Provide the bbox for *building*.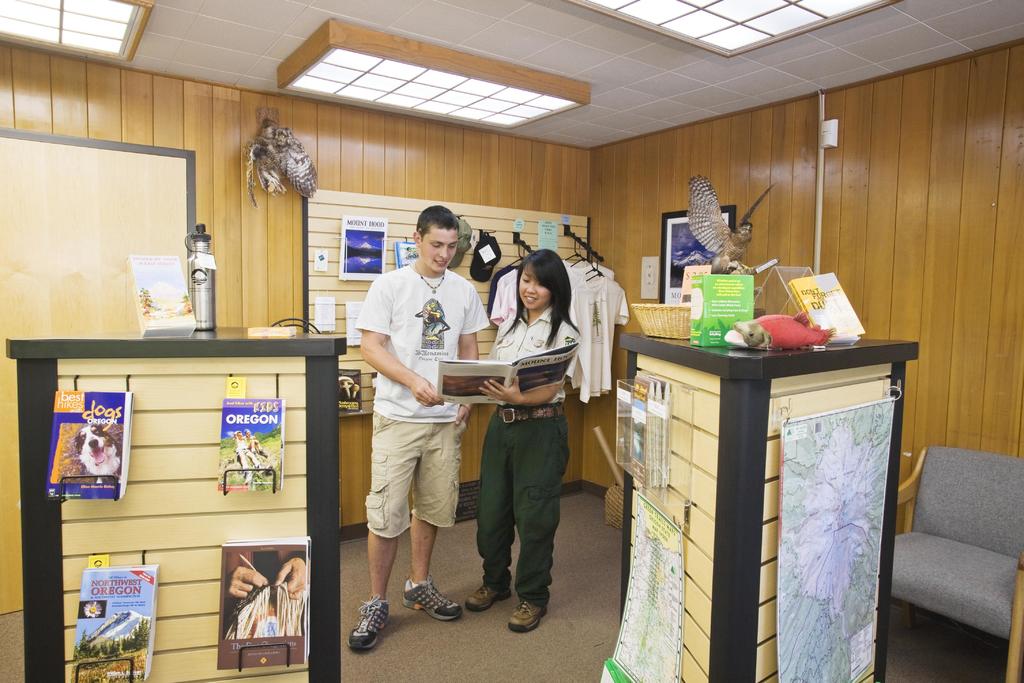
{"left": 0, "top": 0, "right": 1023, "bottom": 682}.
